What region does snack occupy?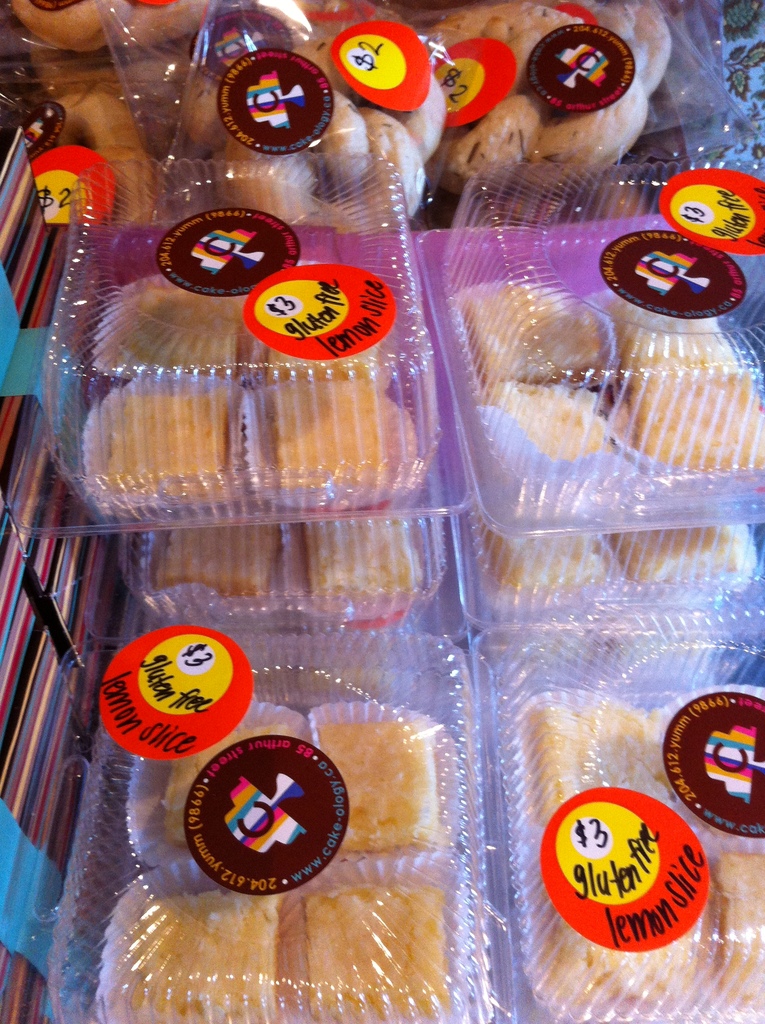
bbox=(517, 848, 696, 1016).
